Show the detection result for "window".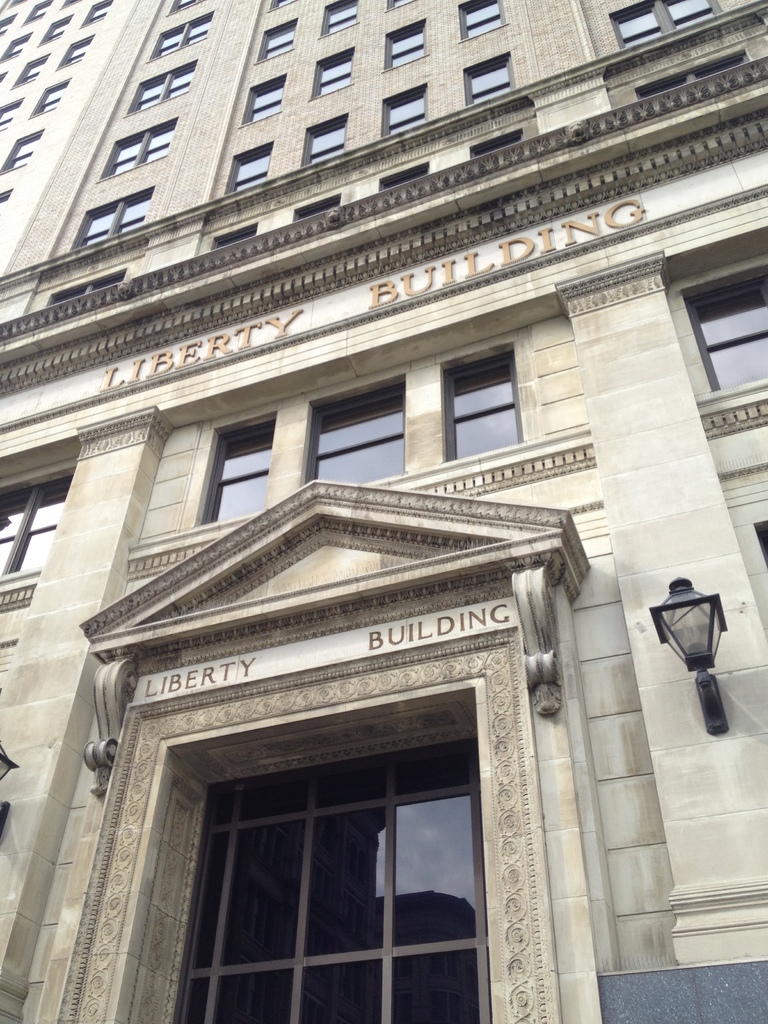
select_region(150, 10, 216, 64).
